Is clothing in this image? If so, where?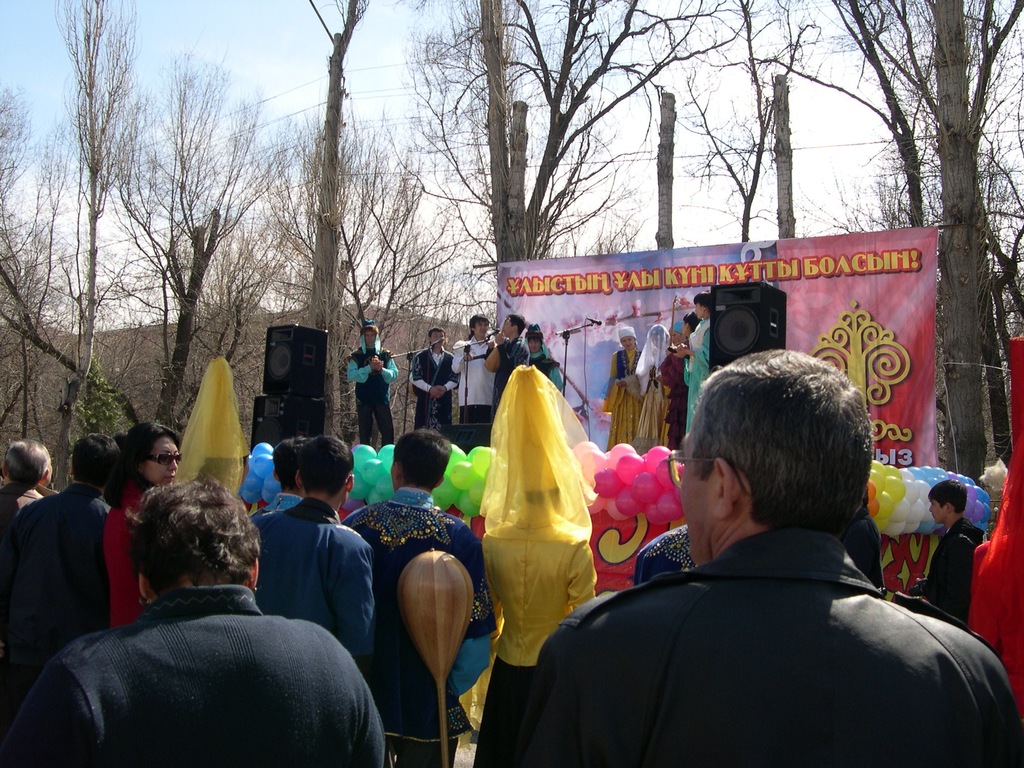
Yes, at [462,355,602,767].
